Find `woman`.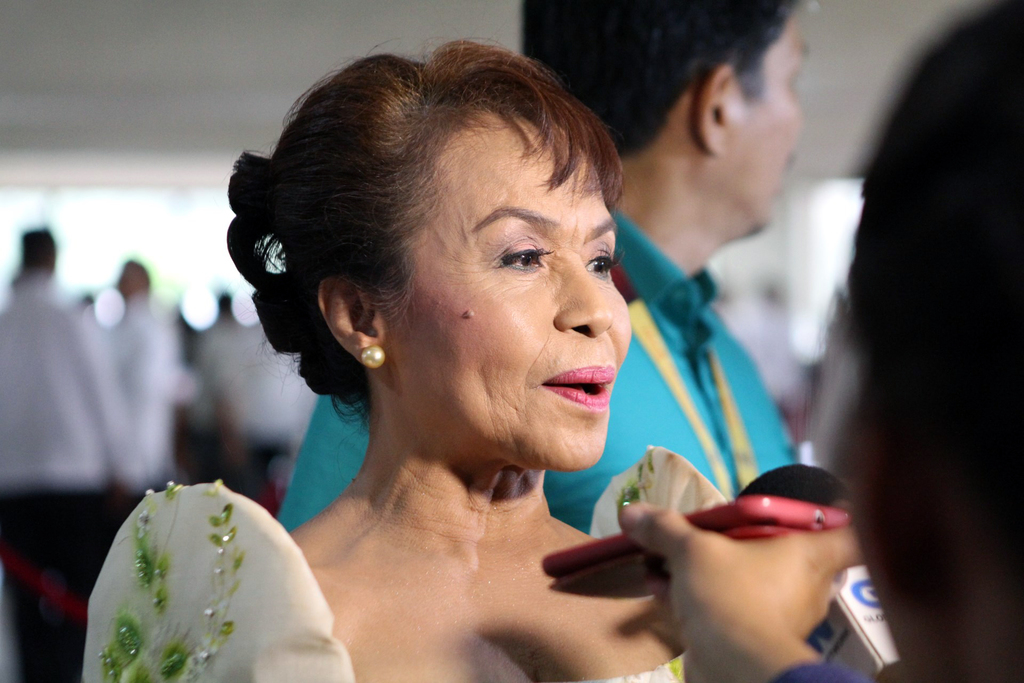
bbox(131, 47, 811, 665).
